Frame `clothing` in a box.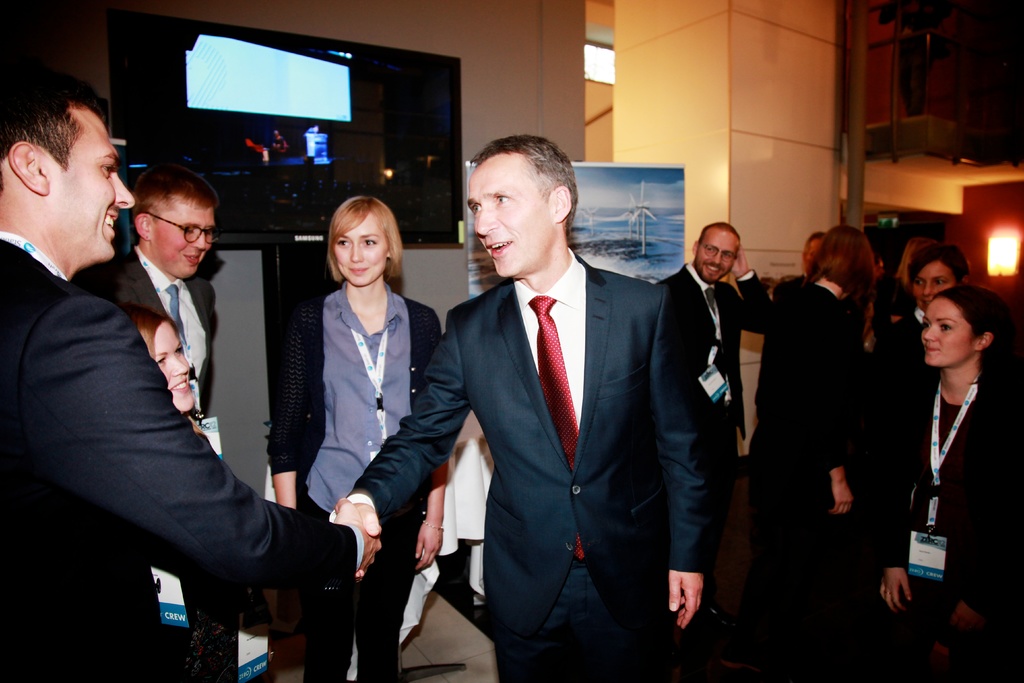
(873,268,909,497).
